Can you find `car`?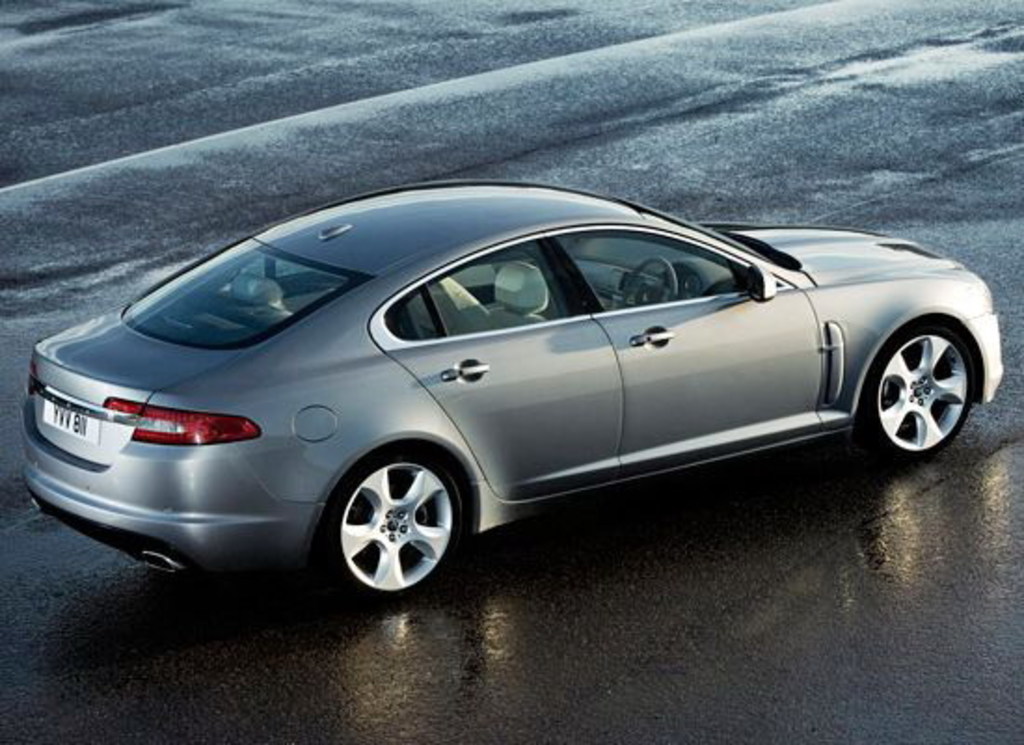
Yes, bounding box: bbox(26, 177, 1009, 607).
